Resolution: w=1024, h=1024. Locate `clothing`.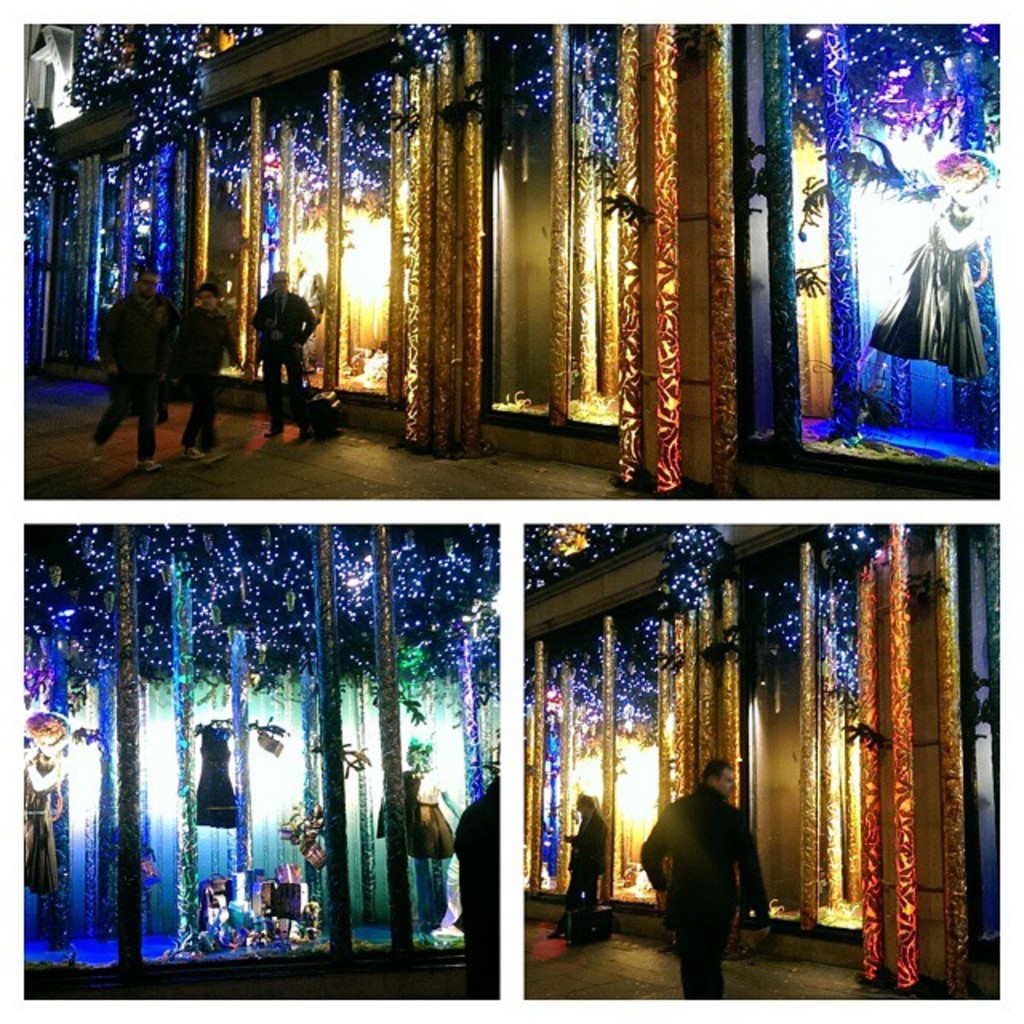
box=[176, 299, 237, 446].
